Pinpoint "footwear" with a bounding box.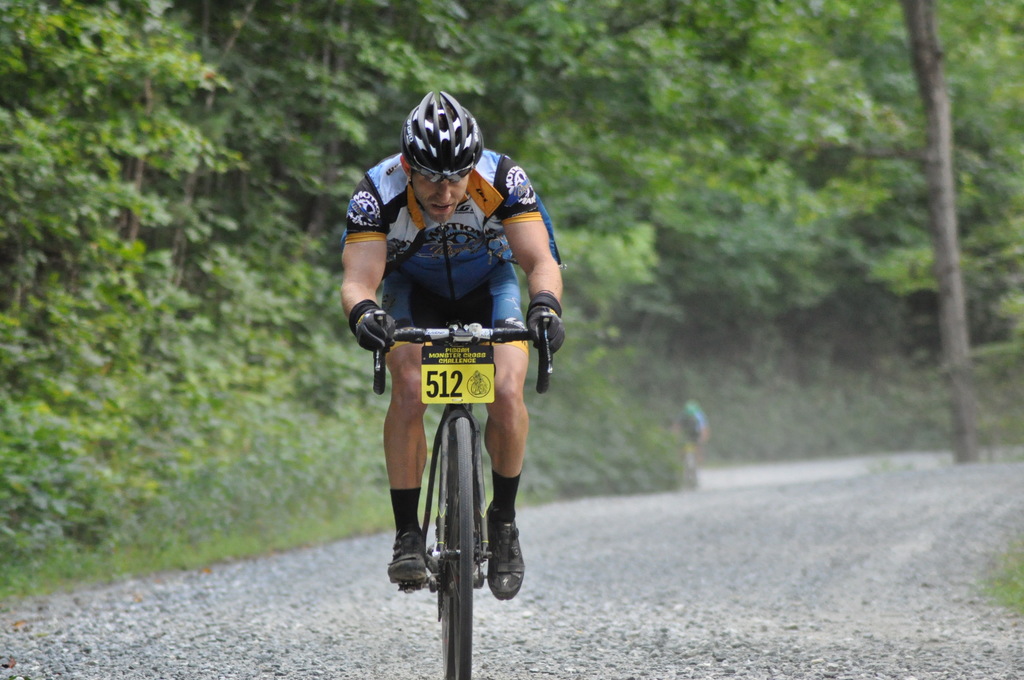
pyautogui.locateOnScreen(386, 519, 427, 582).
